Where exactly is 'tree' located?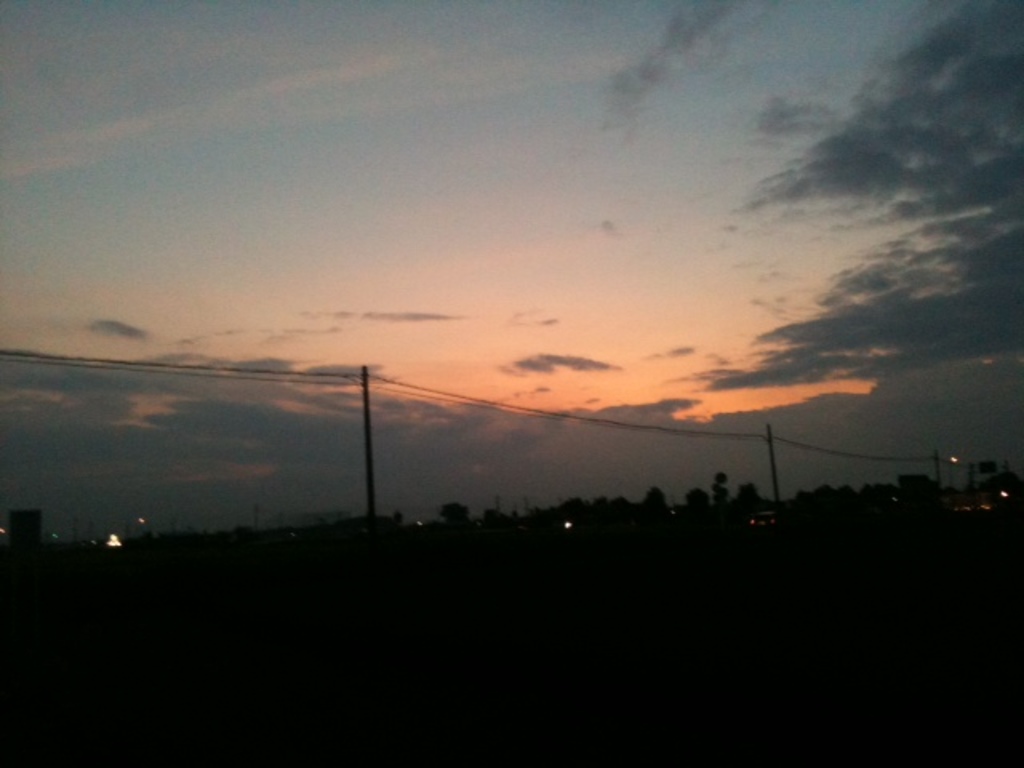
Its bounding box is select_region(438, 501, 469, 528).
